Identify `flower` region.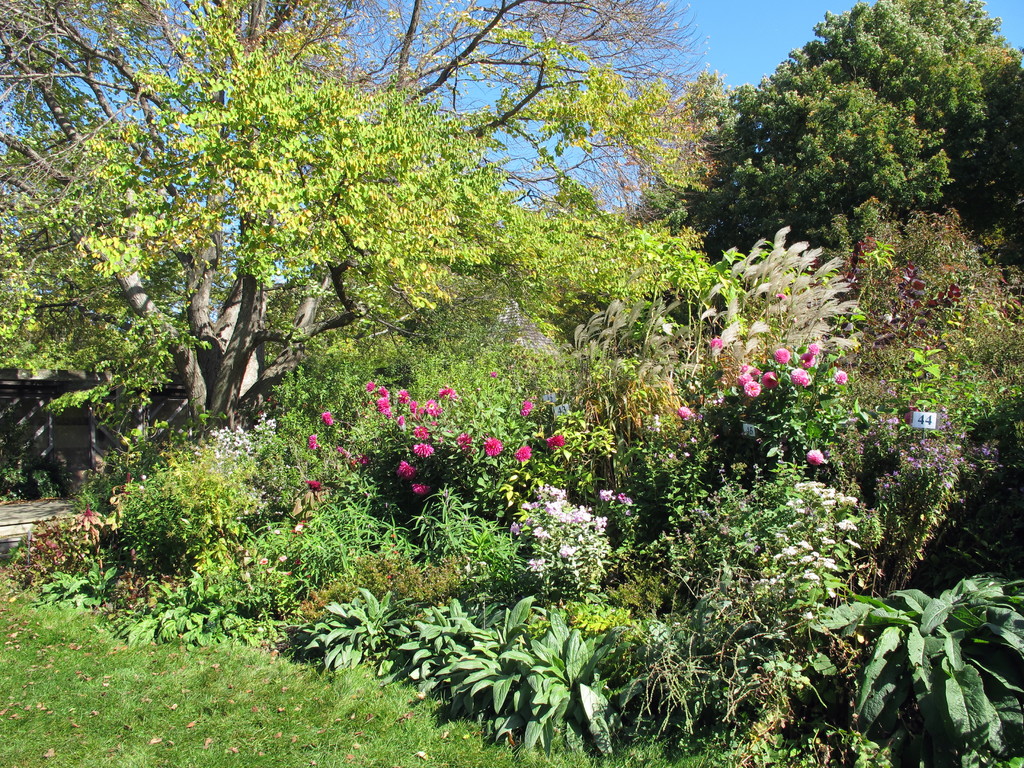
Region: left=410, top=483, right=428, bottom=495.
